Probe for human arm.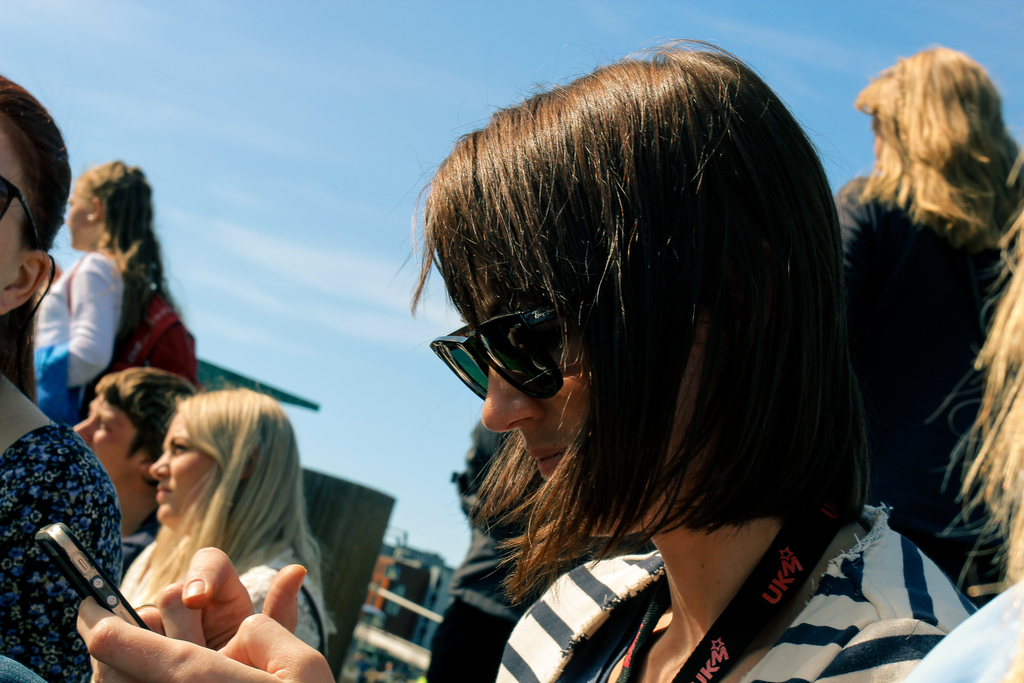
Probe result: {"x1": 836, "y1": 617, "x2": 947, "y2": 682}.
